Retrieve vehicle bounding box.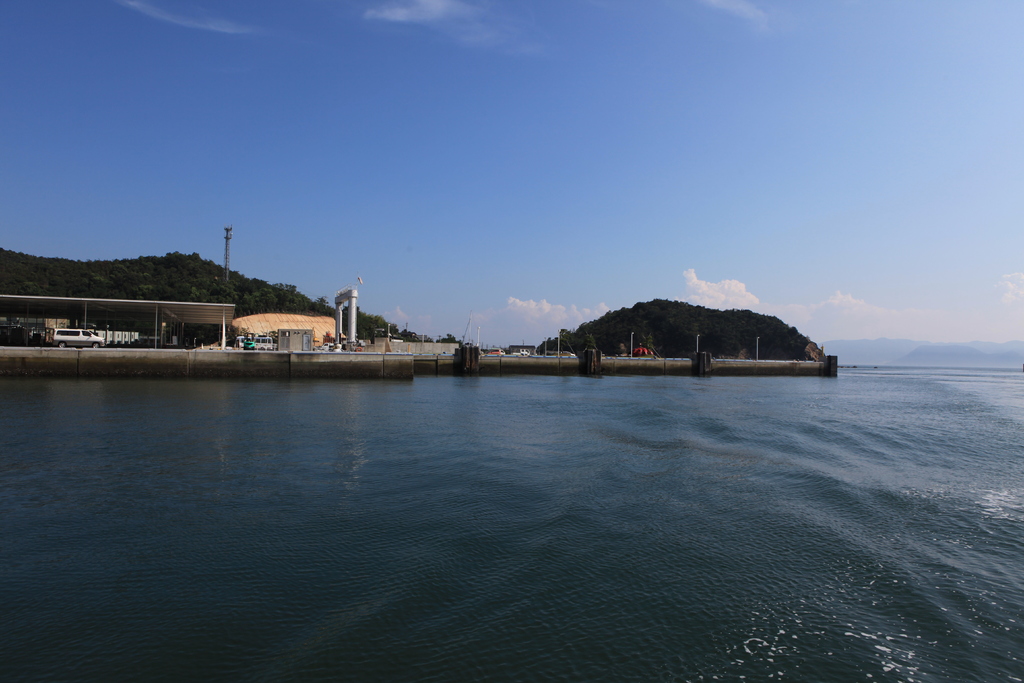
Bounding box: pyautogui.locateOnScreen(52, 325, 104, 345).
